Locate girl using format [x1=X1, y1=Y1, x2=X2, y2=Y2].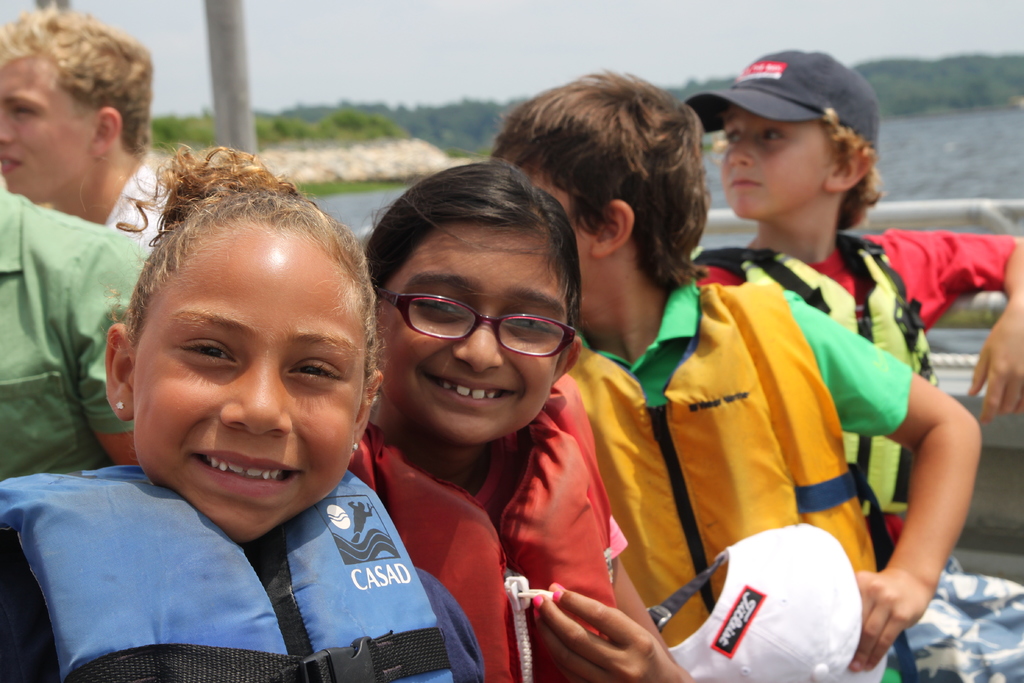
[x1=0, y1=146, x2=486, y2=682].
